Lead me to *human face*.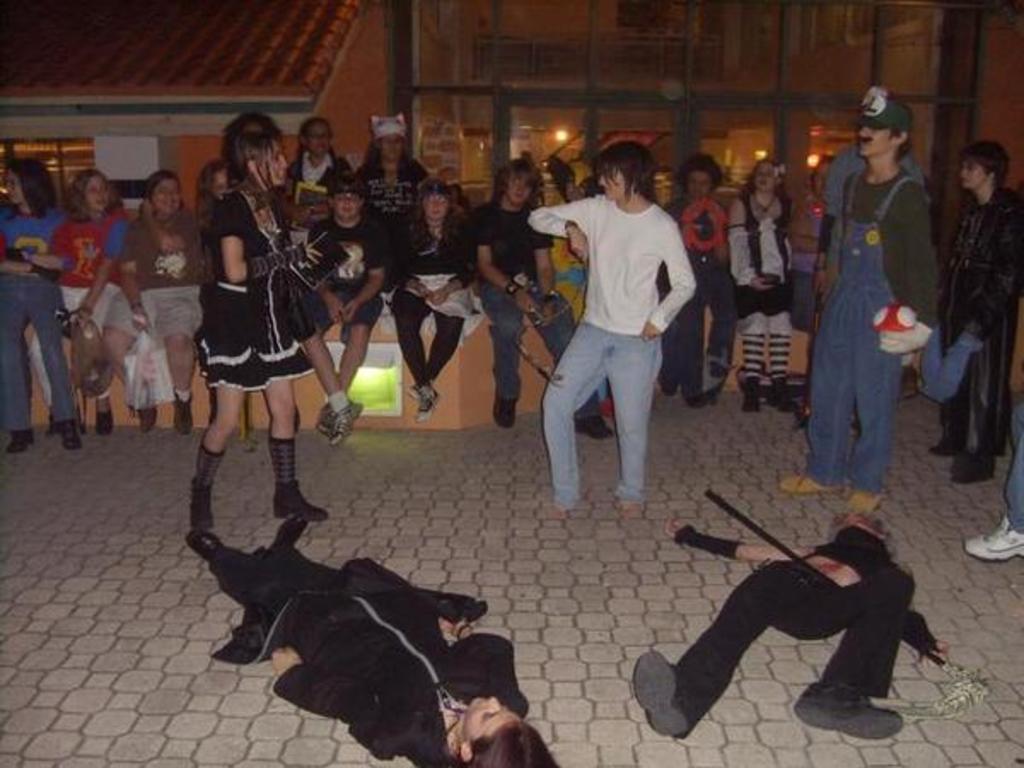
Lead to 681:172:715:198.
